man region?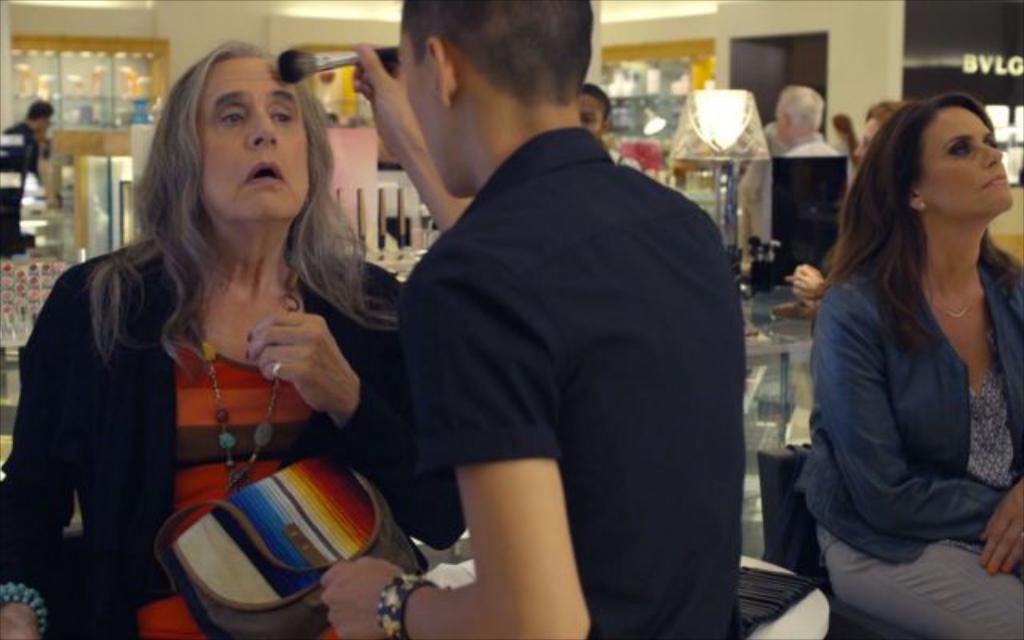
bbox=[341, 18, 762, 619]
